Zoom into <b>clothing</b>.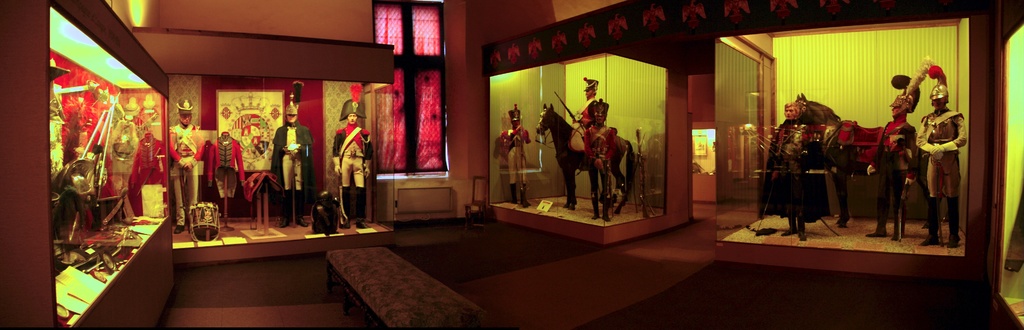
Zoom target: [870, 117, 908, 224].
